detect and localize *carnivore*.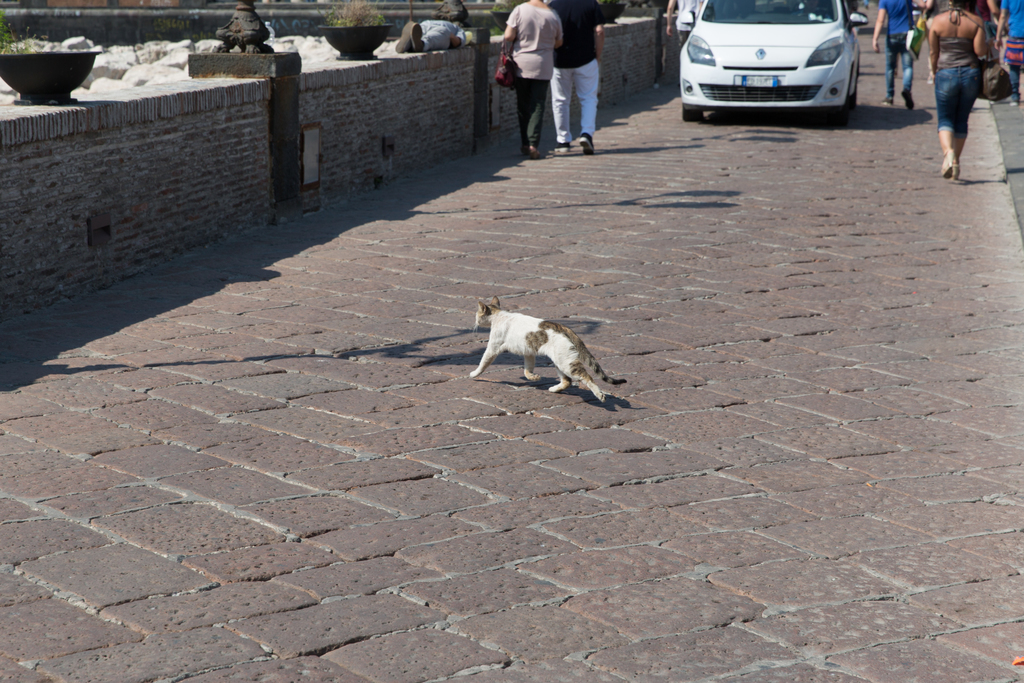
Localized at 503:0:566:158.
